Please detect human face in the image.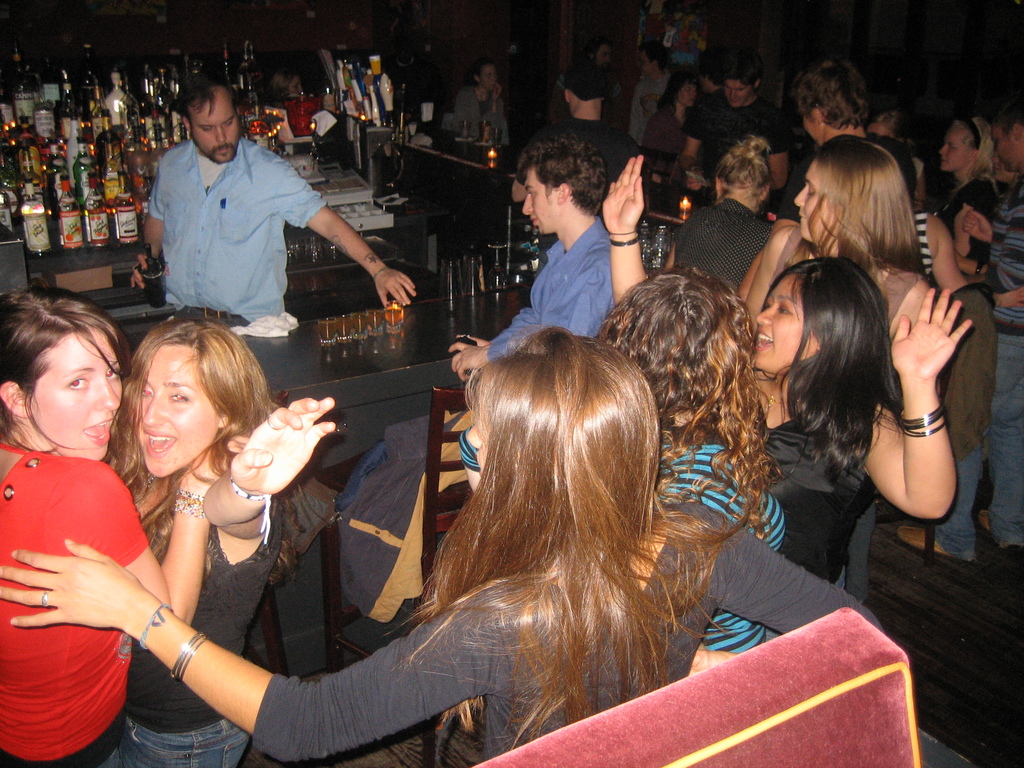
<box>804,113,822,147</box>.
